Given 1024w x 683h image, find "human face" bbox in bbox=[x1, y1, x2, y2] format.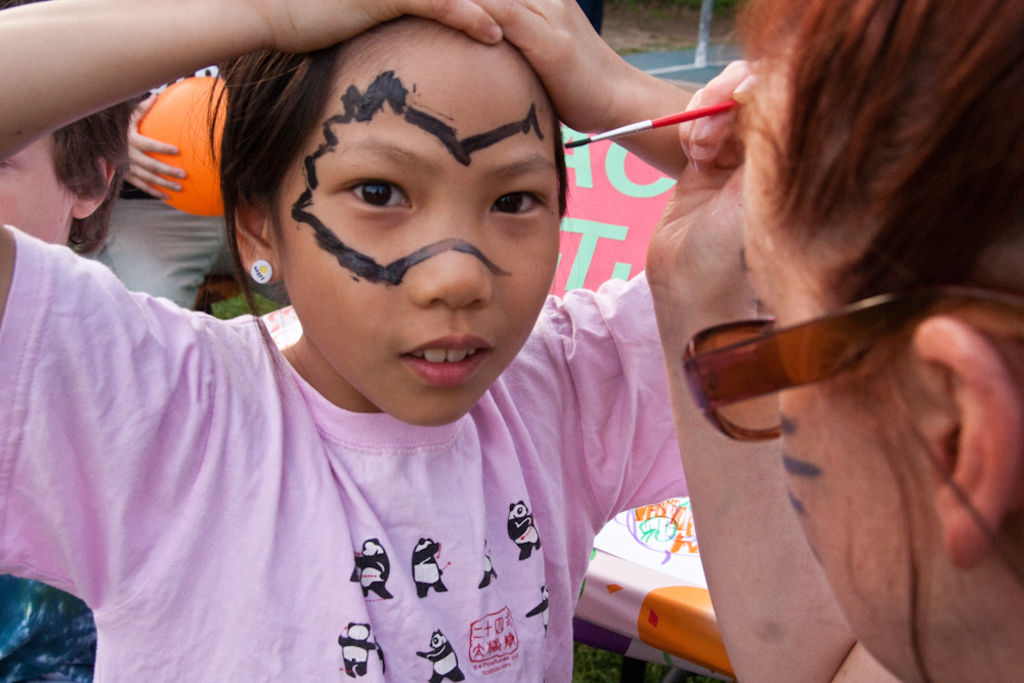
bbox=[0, 128, 79, 250].
